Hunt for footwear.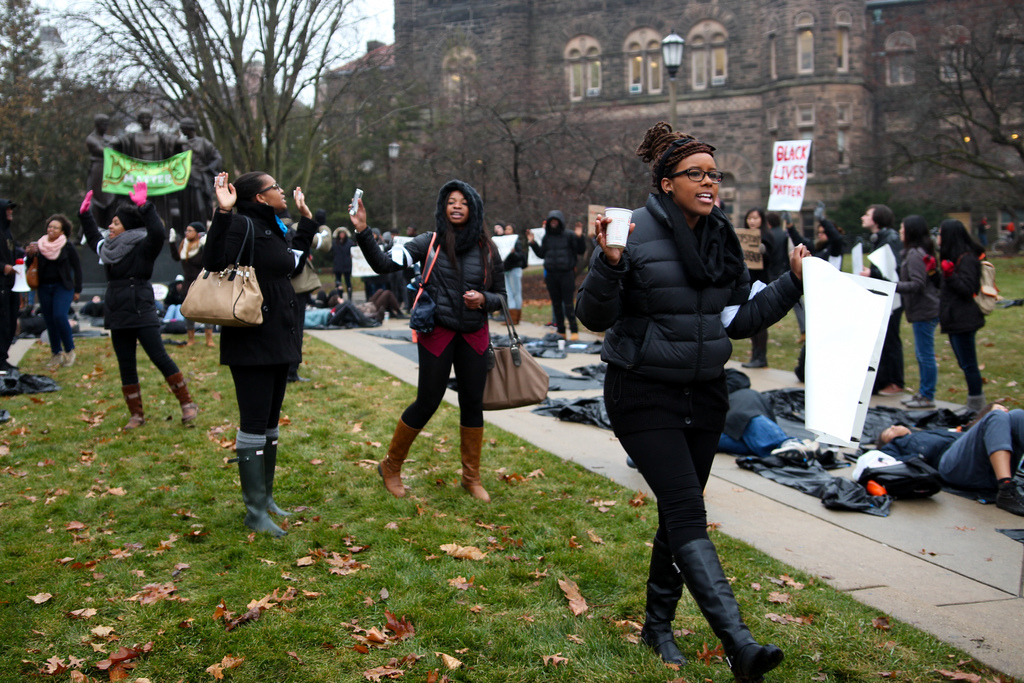
Hunted down at (375, 422, 419, 493).
